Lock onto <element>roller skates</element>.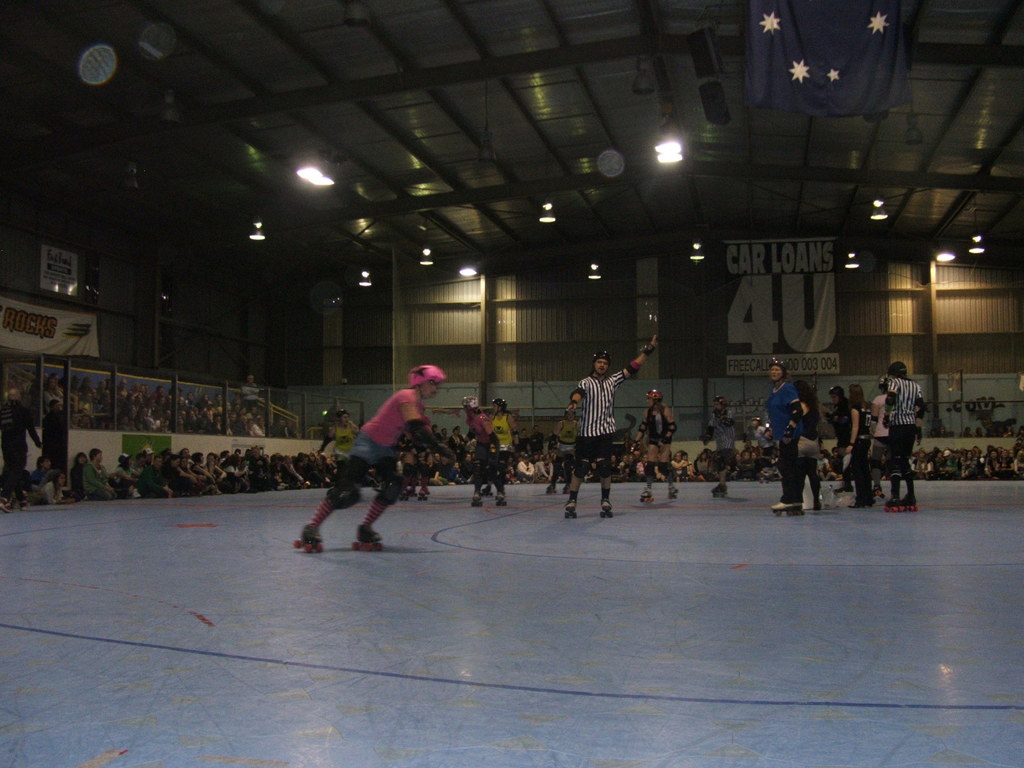
Locked: left=396, top=487, right=410, bottom=503.
